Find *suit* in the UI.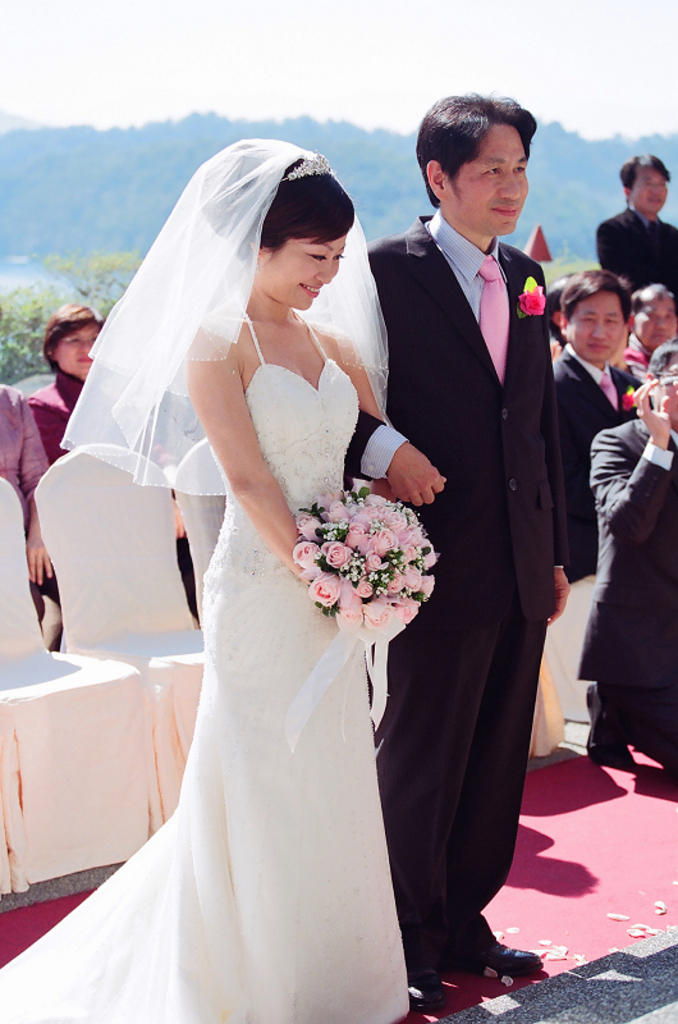
UI element at (374,47,571,1023).
